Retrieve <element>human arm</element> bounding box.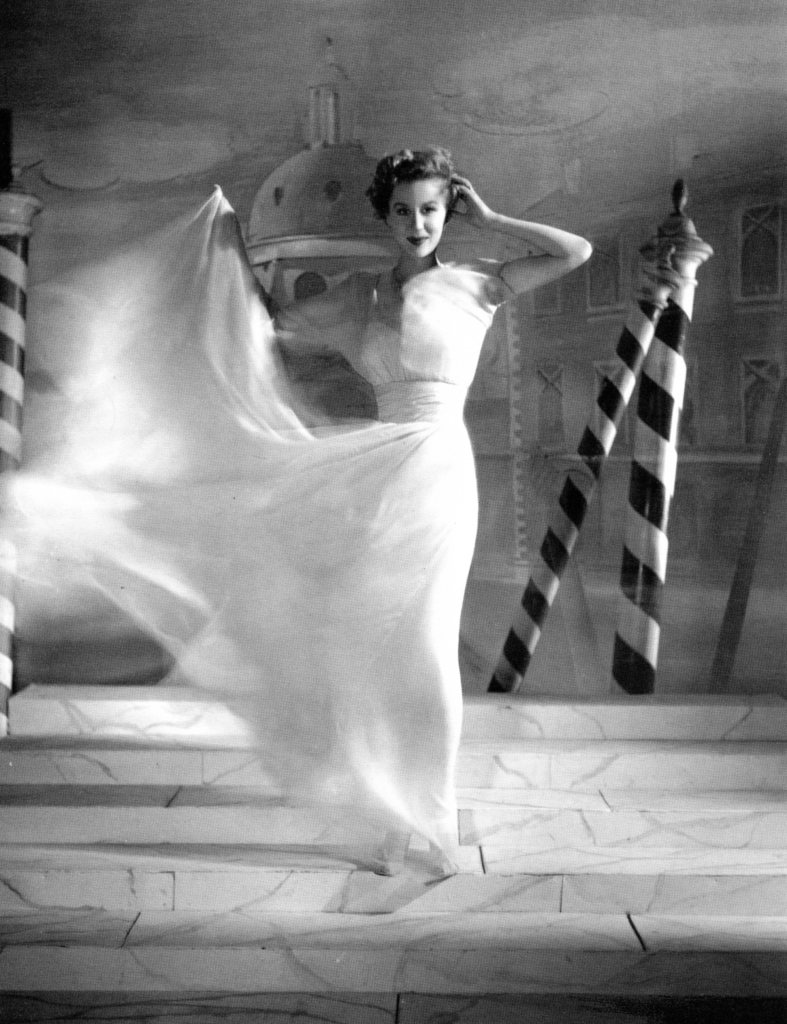
Bounding box: region(457, 176, 616, 306).
